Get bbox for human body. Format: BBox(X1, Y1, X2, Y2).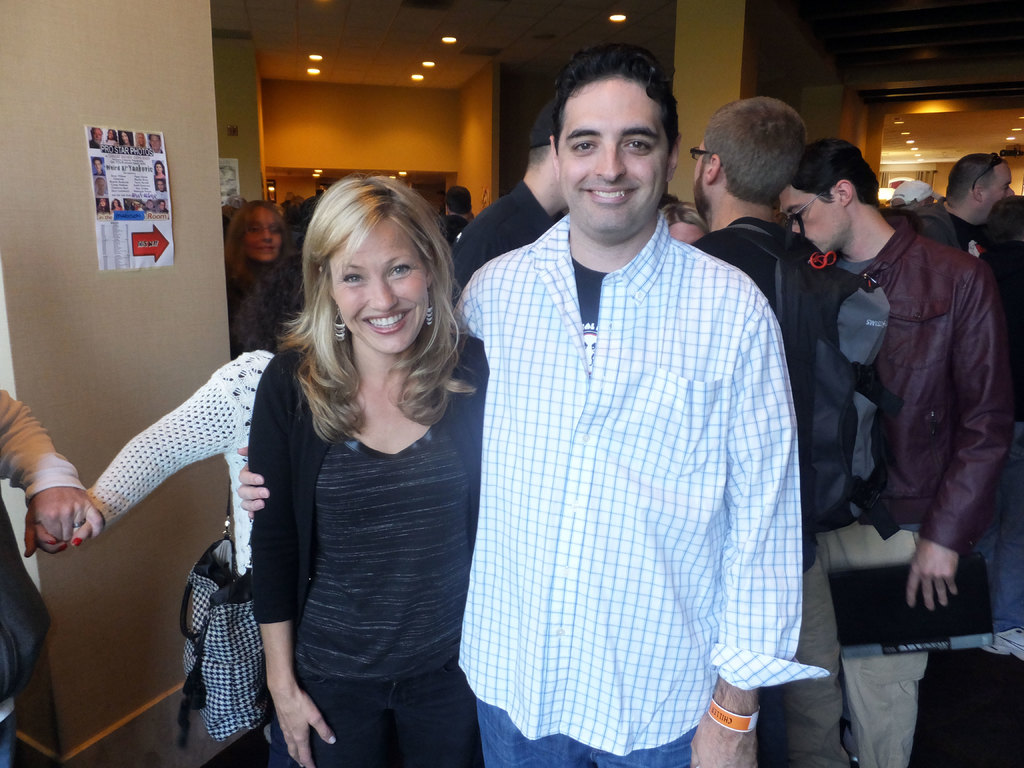
BBox(449, 105, 573, 317).
